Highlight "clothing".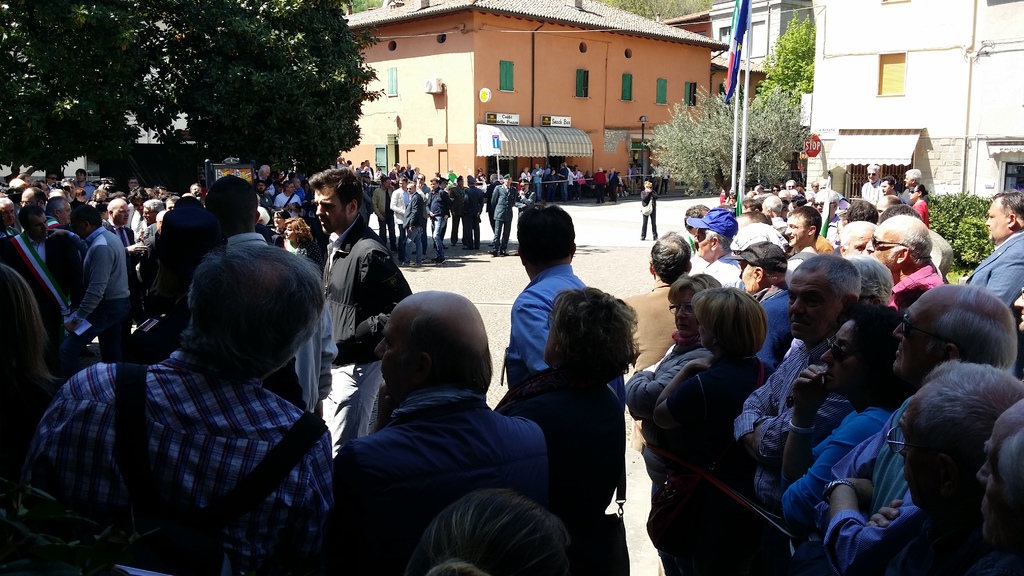
Highlighted region: {"left": 497, "top": 266, "right": 587, "bottom": 385}.
